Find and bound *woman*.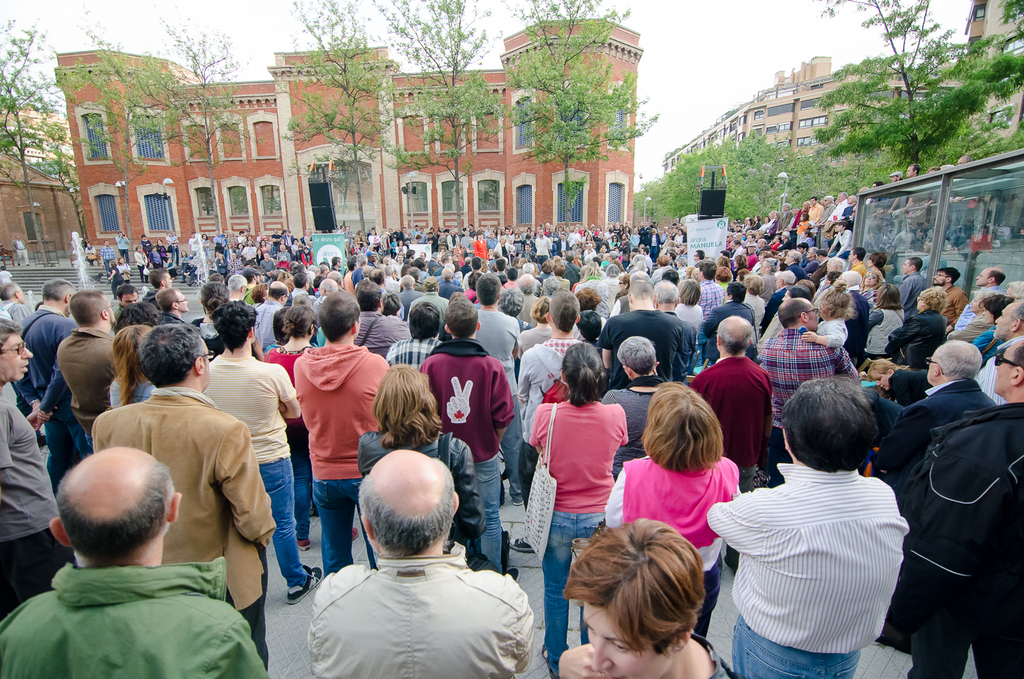
Bound: (354,363,488,570).
